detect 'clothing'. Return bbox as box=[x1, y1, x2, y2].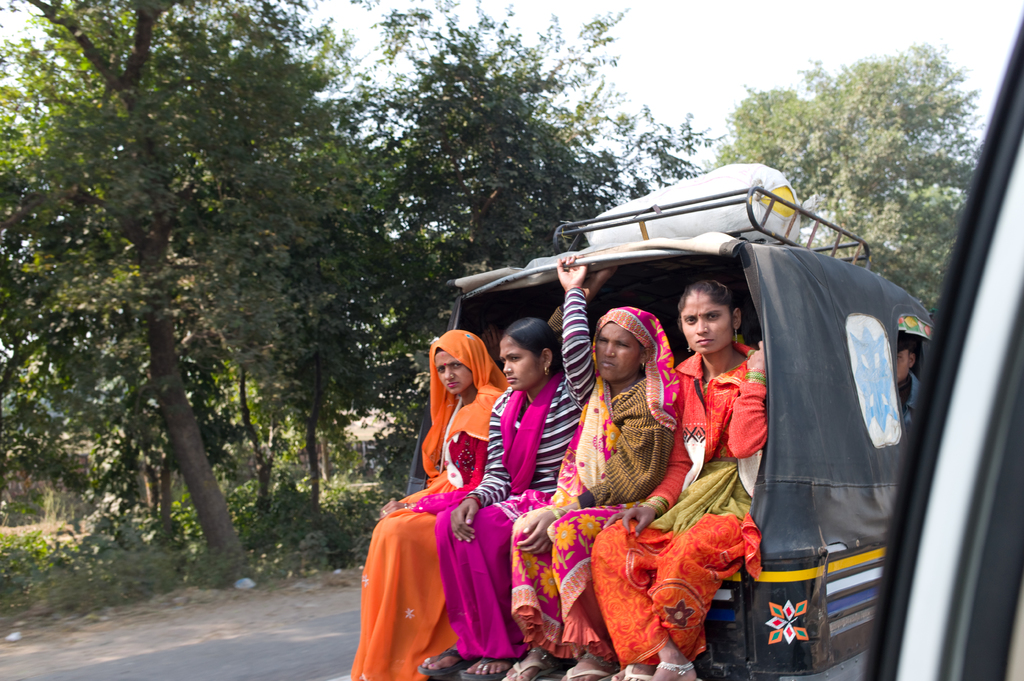
box=[509, 364, 680, 654].
